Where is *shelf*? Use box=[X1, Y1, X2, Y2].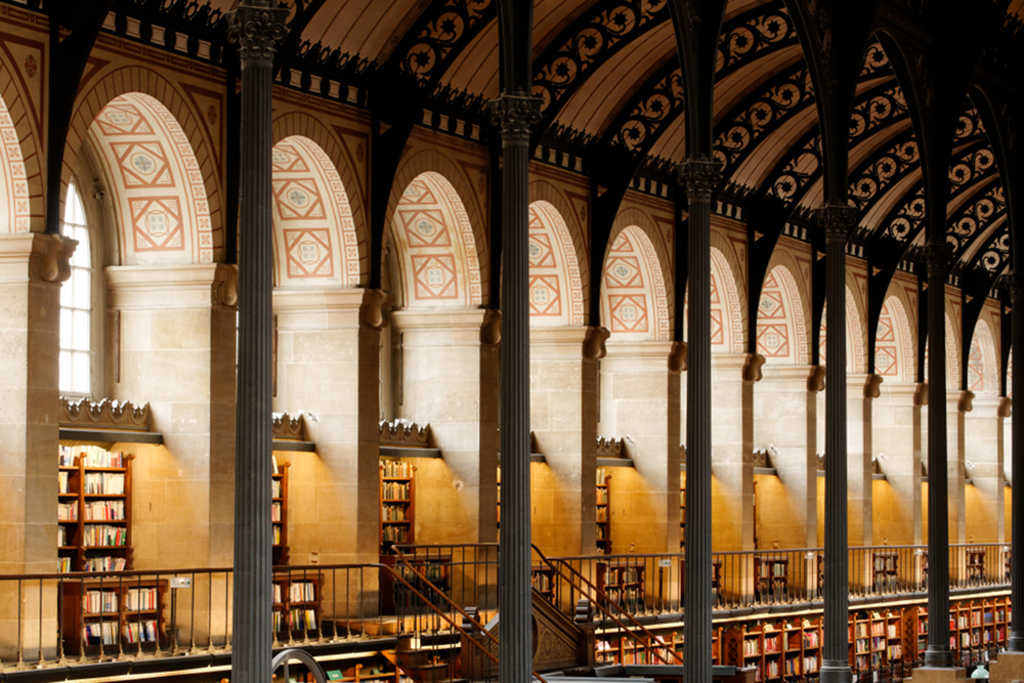
box=[755, 555, 794, 597].
